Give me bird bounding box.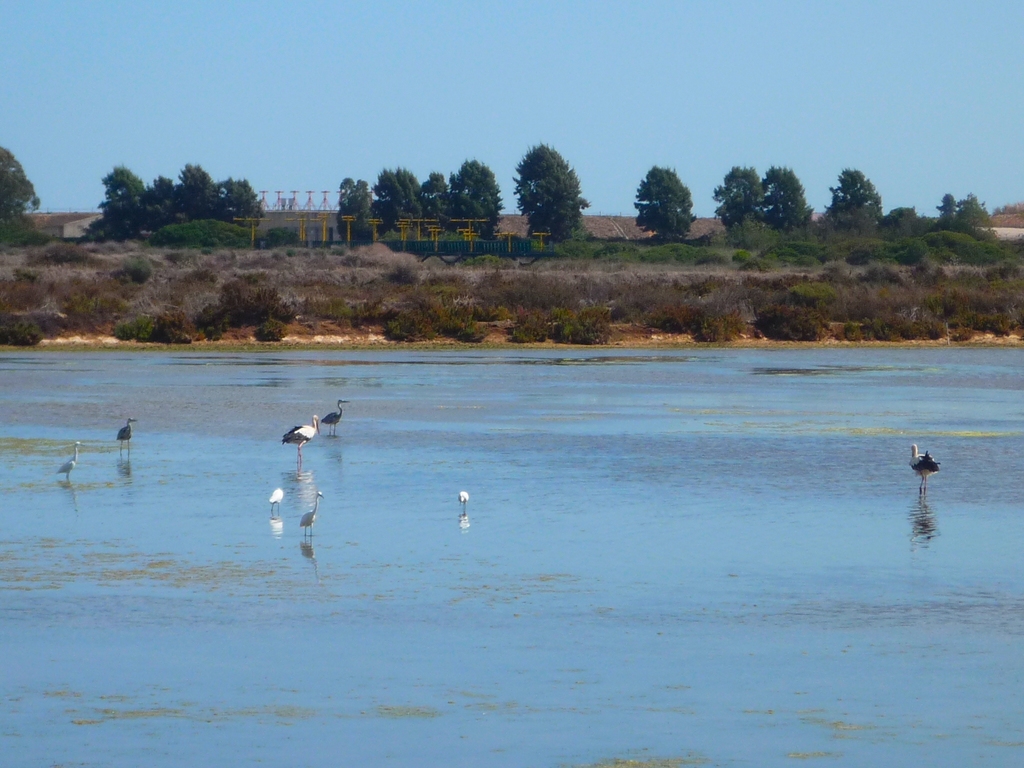
<region>291, 479, 328, 540</region>.
